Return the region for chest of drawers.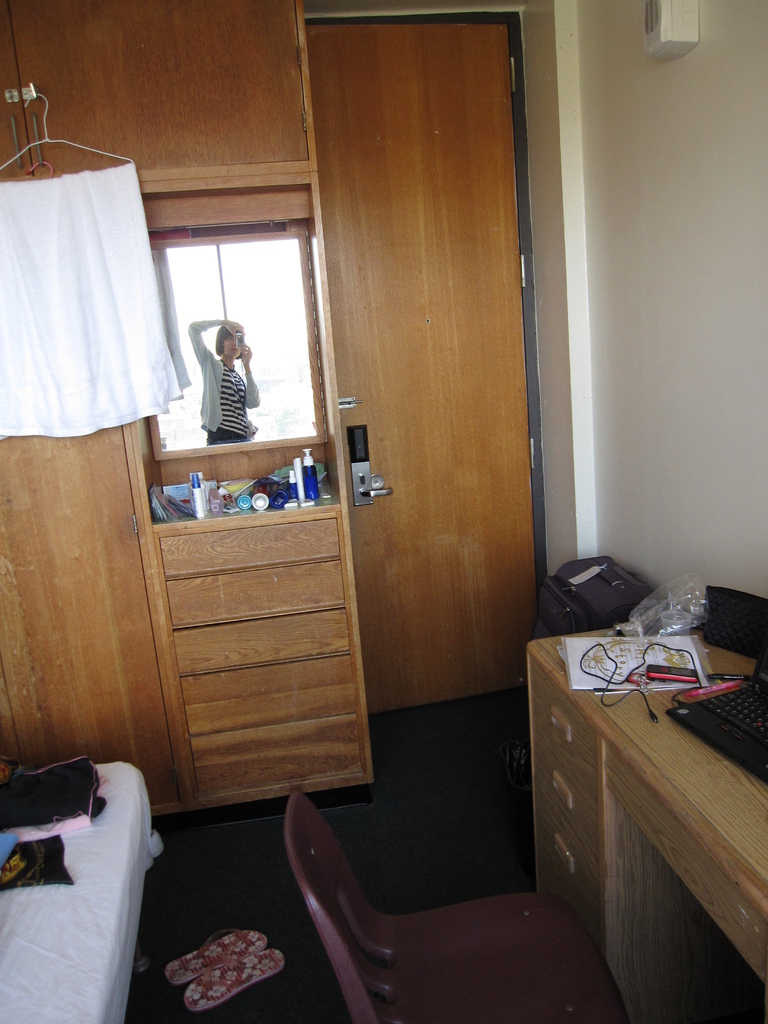
141, 498, 377, 820.
